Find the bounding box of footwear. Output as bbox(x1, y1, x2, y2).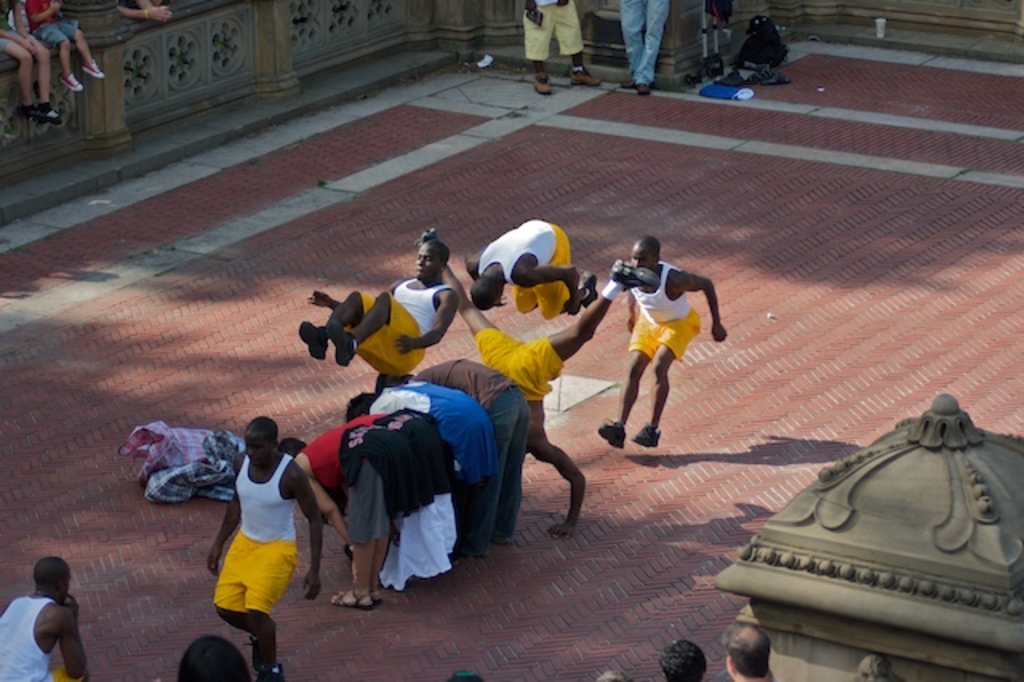
bbox(536, 72, 554, 90).
